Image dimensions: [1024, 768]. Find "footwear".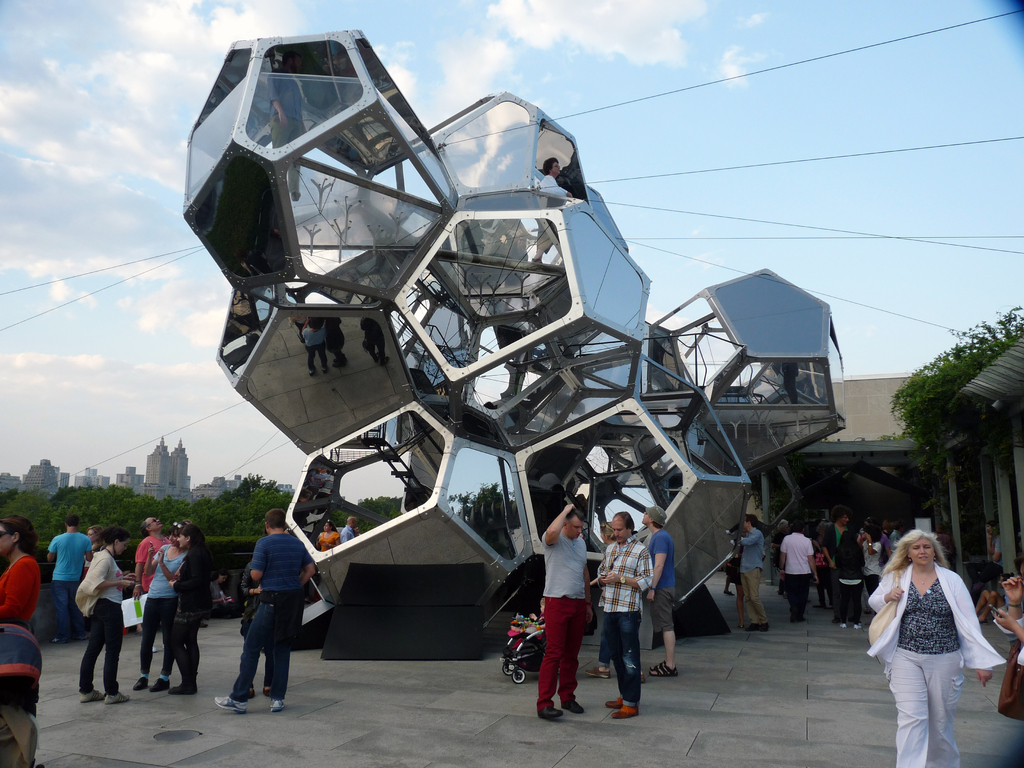
589,667,612,682.
